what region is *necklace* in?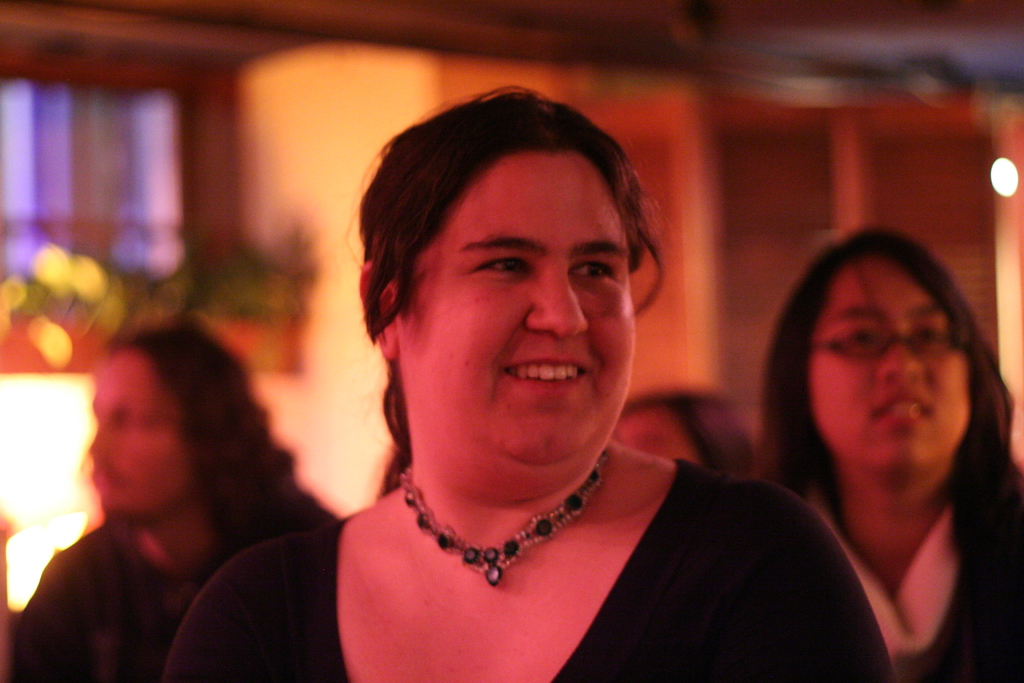
l=389, t=457, r=616, b=595.
